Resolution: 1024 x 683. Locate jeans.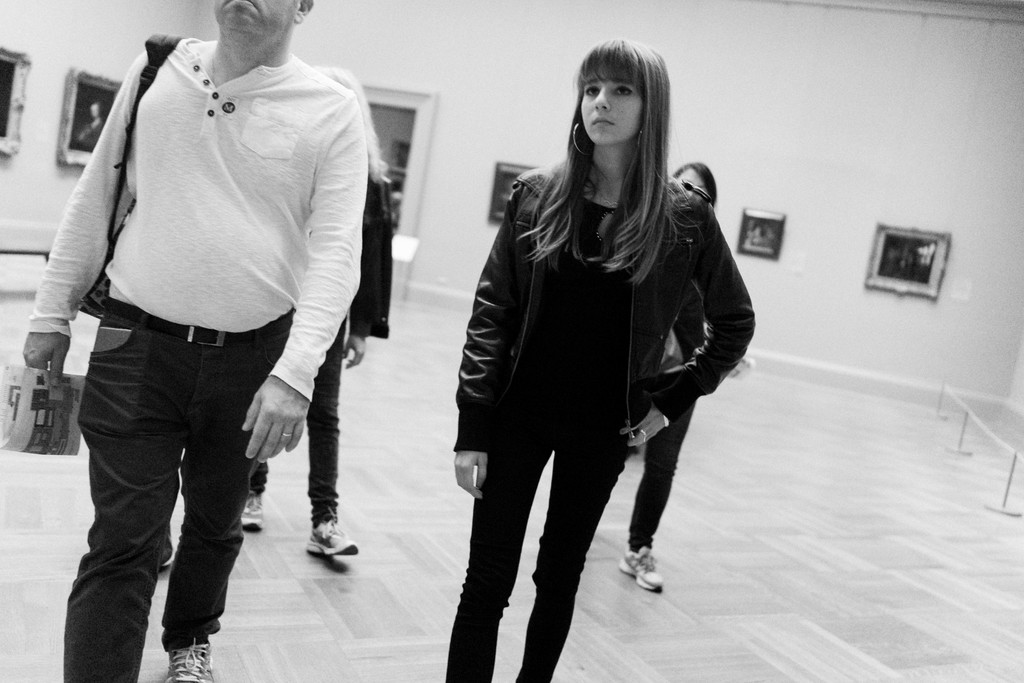
region(69, 281, 298, 682).
